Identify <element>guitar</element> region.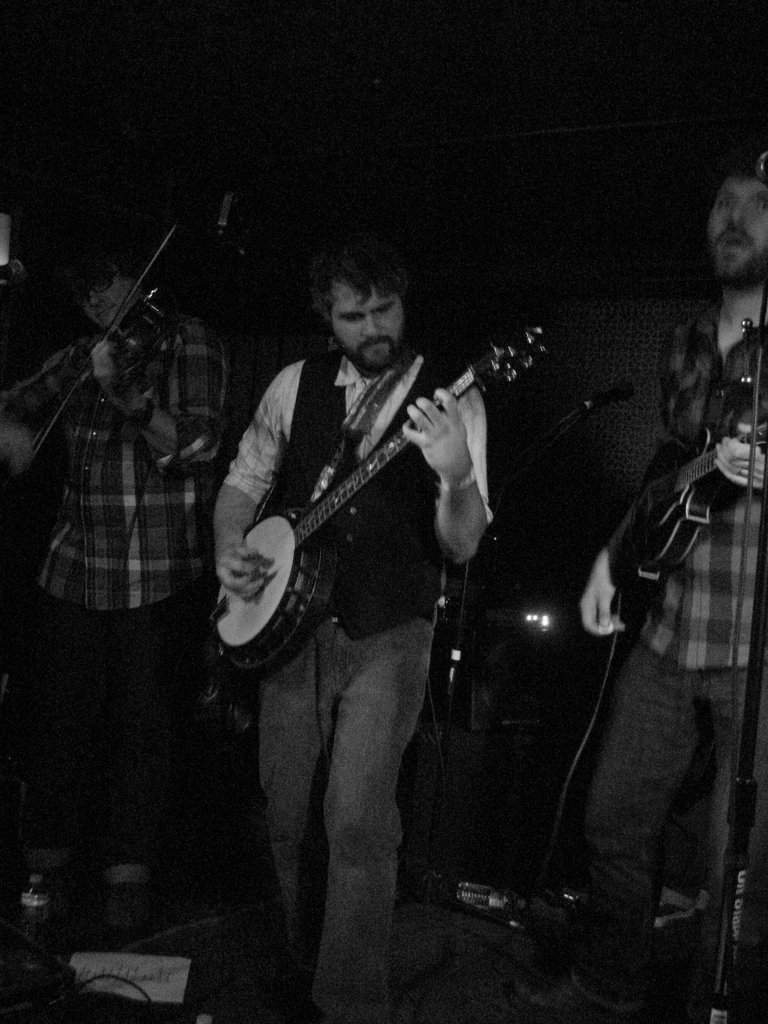
Region: select_region(207, 301, 570, 683).
